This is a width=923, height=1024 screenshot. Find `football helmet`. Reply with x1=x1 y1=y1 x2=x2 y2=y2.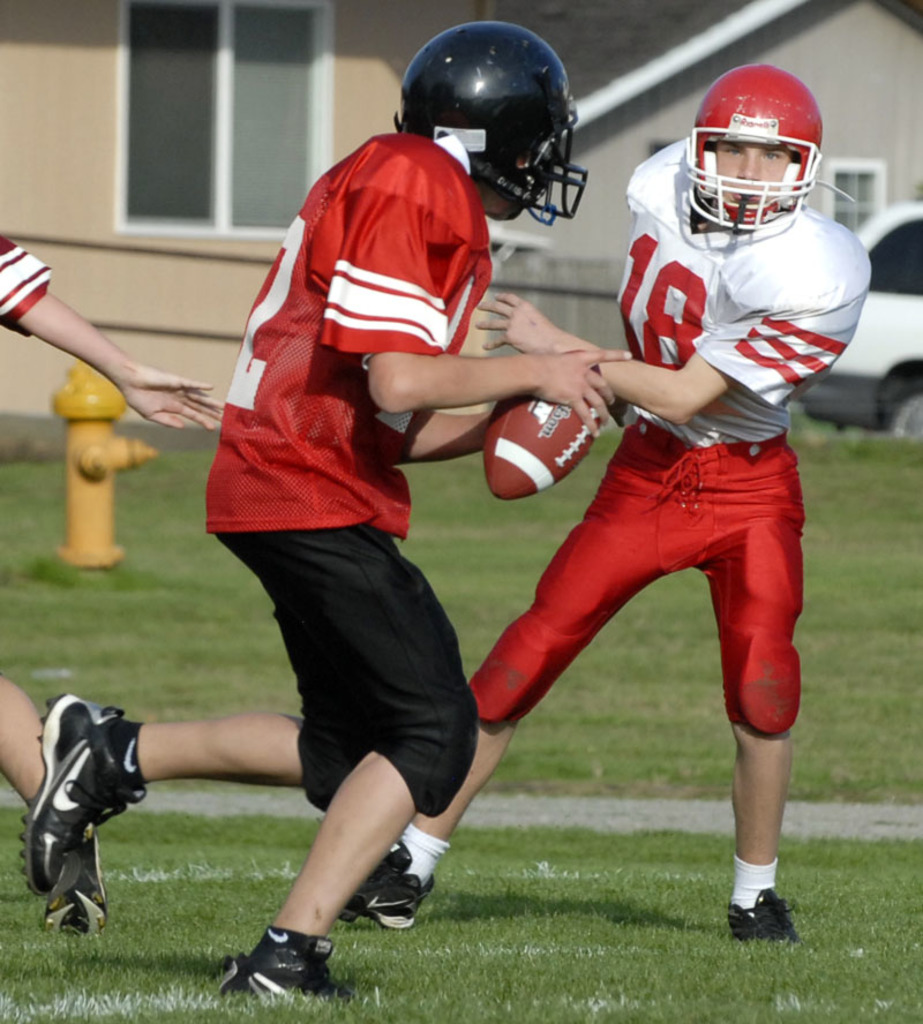
x1=399 y1=29 x2=601 y2=223.
